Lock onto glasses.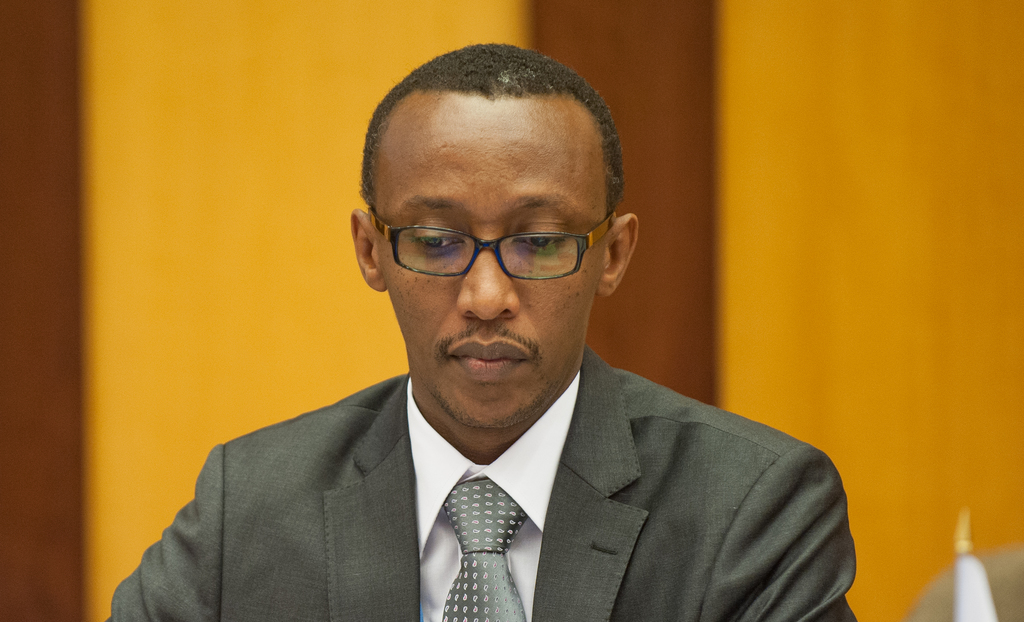
Locked: [left=376, top=213, right=603, bottom=281].
